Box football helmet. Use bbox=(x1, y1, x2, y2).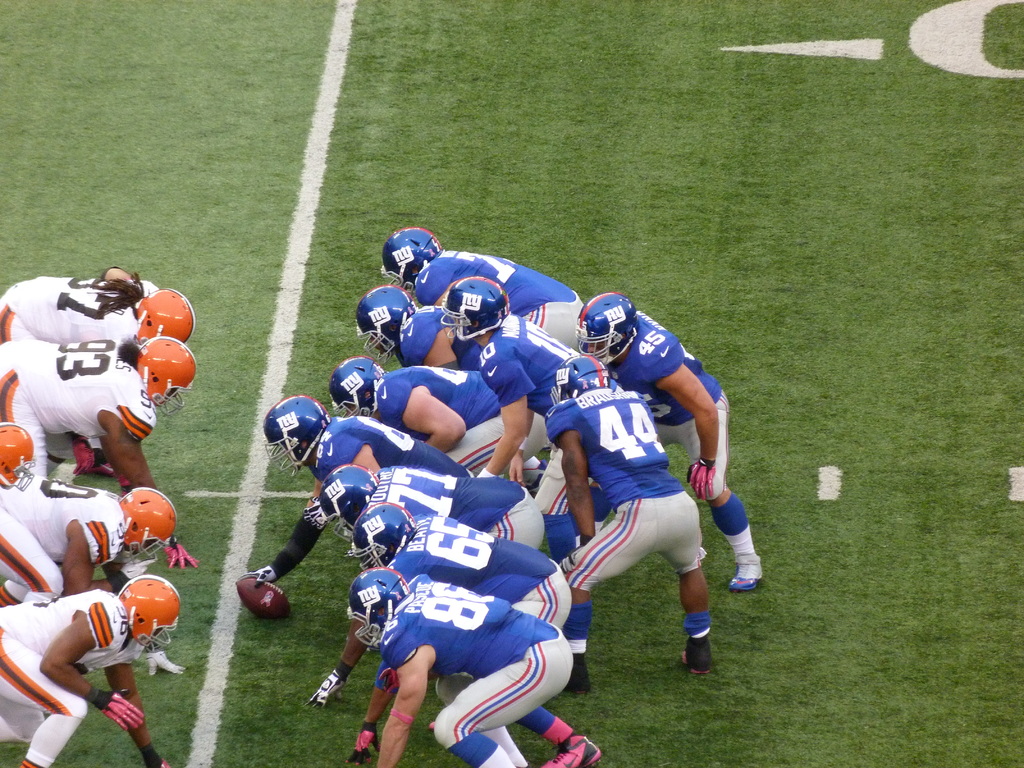
bbox=(355, 287, 413, 351).
